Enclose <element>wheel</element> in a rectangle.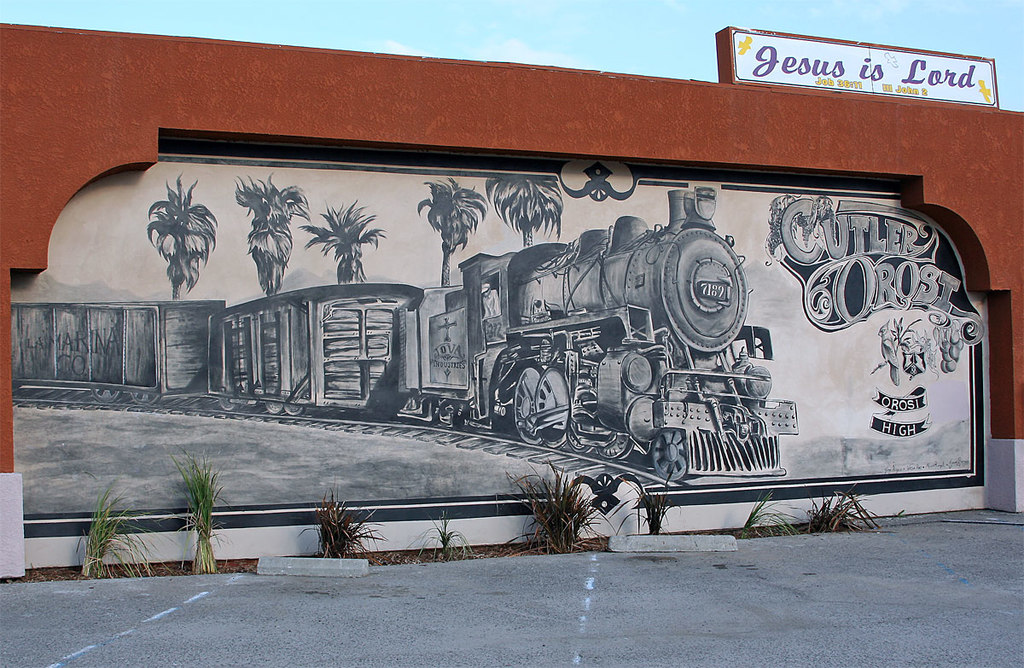
BBox(564, 433, 591, 454).
